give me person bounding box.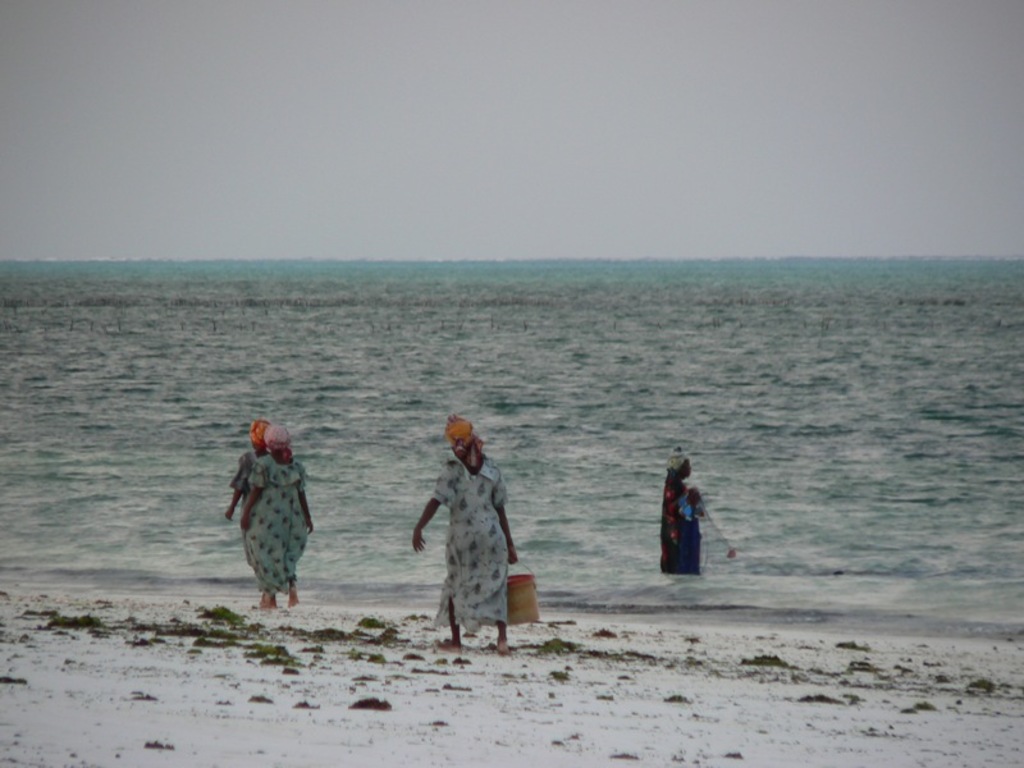
(225, 421, 274, 605).
